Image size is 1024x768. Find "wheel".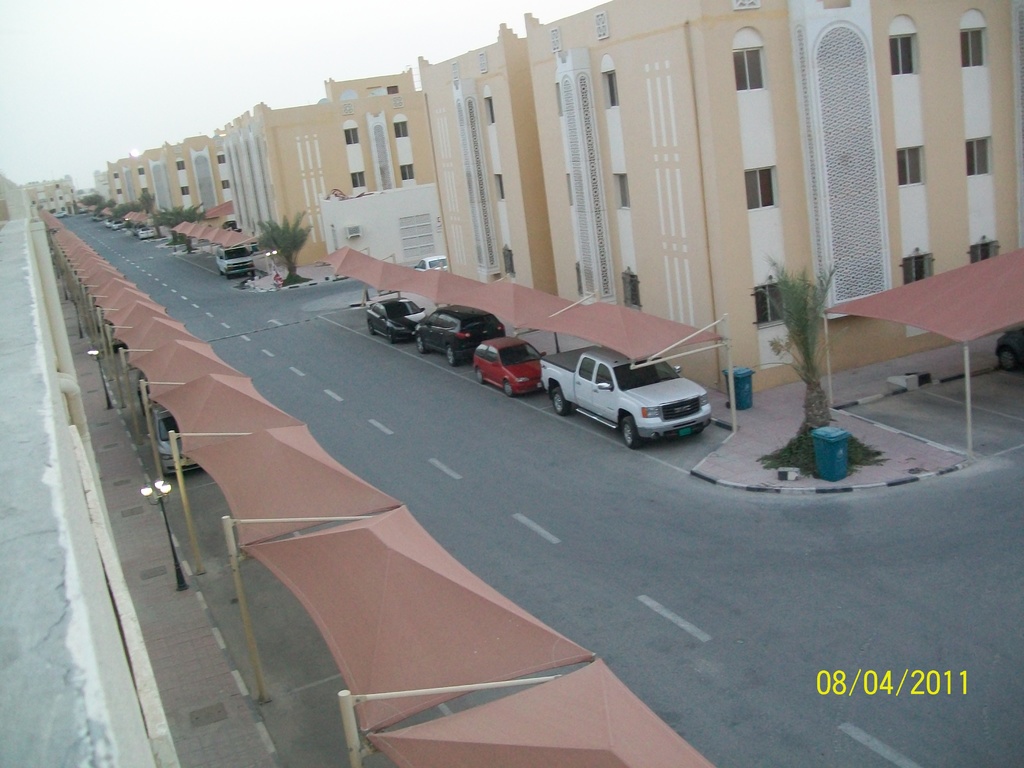
448:347:456:364.
